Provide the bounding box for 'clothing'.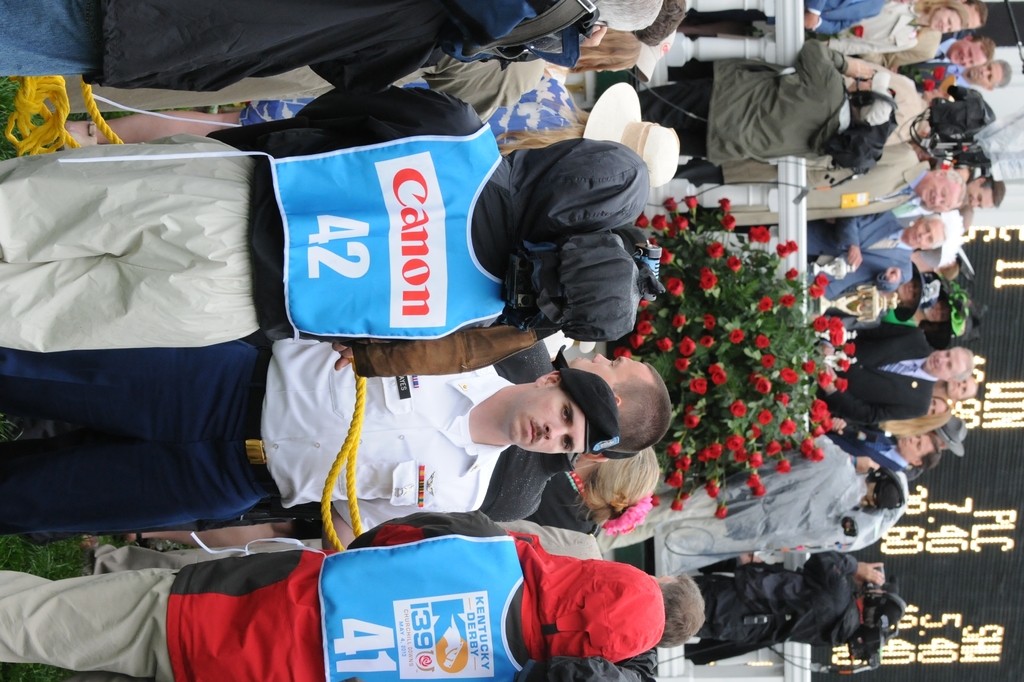
bbox=(806, 0, 879, 33).
